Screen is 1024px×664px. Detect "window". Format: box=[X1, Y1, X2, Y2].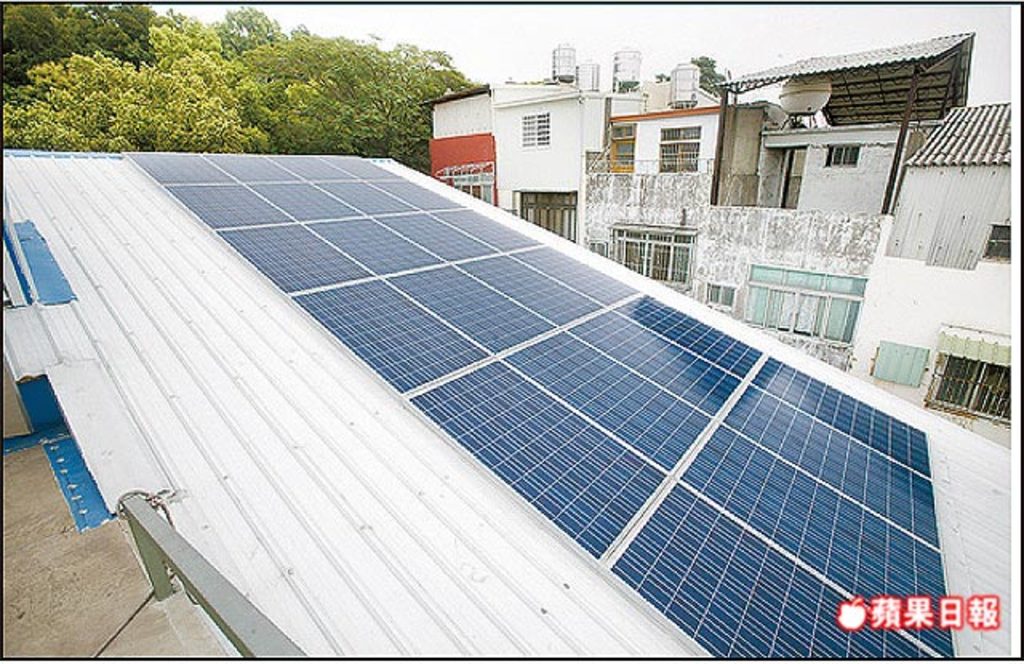
box=[523, 114, 547, 147].
